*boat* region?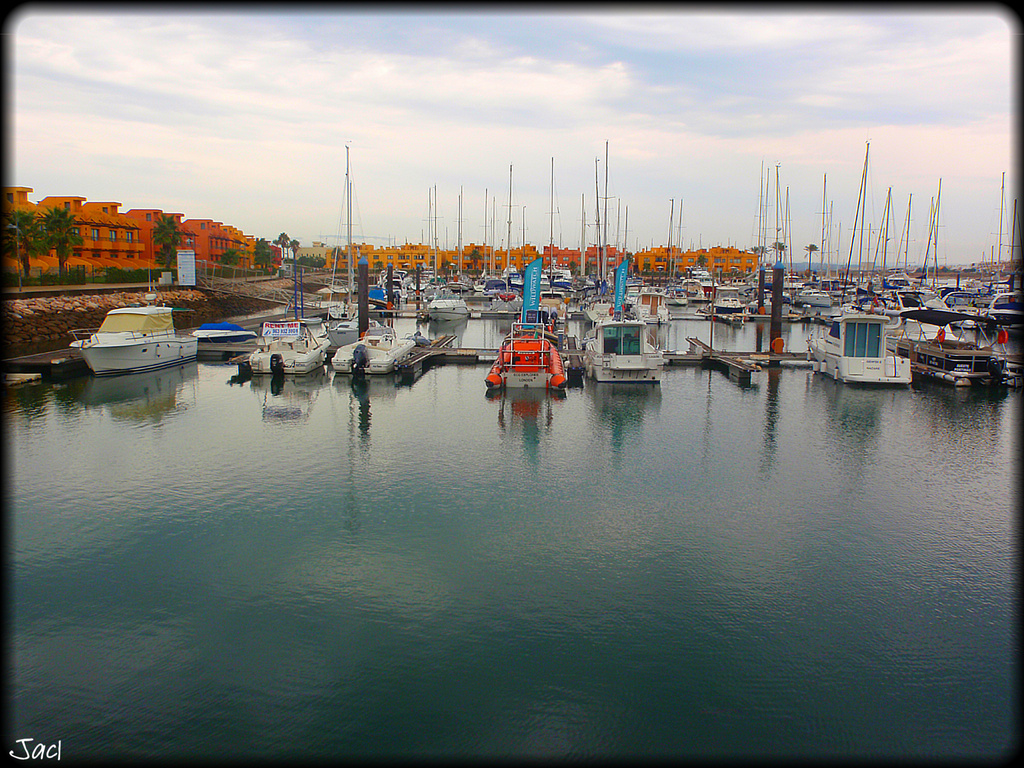
431, 185, 467, 316
